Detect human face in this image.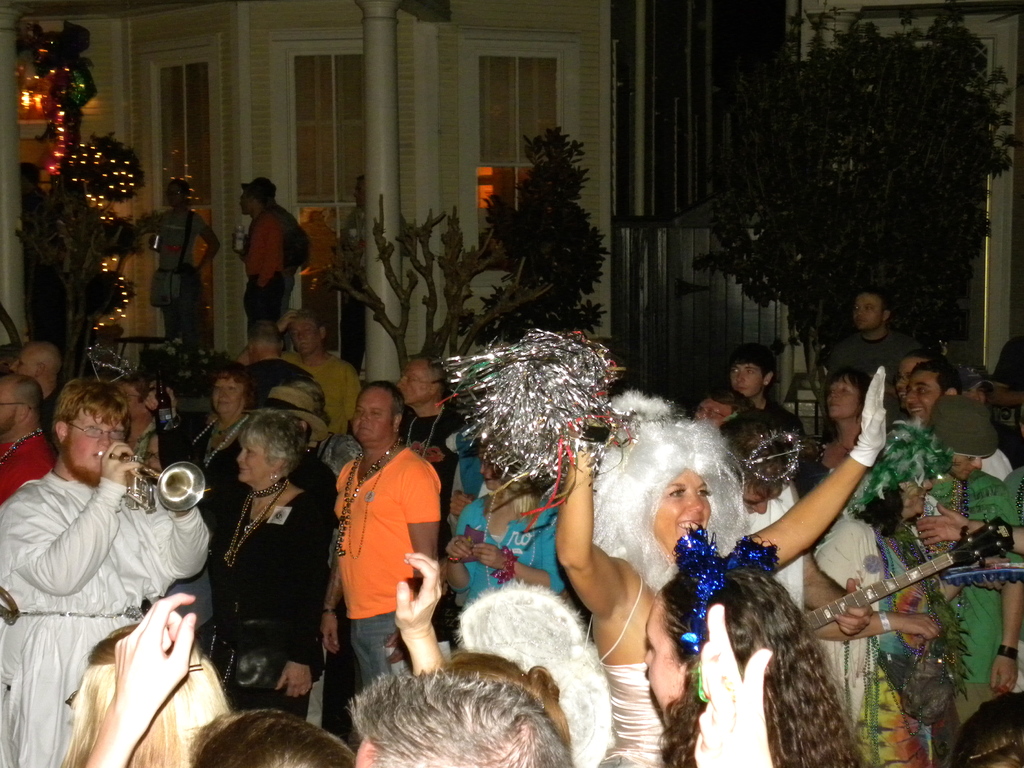
Detection: box(116, 385, 150, 420).
